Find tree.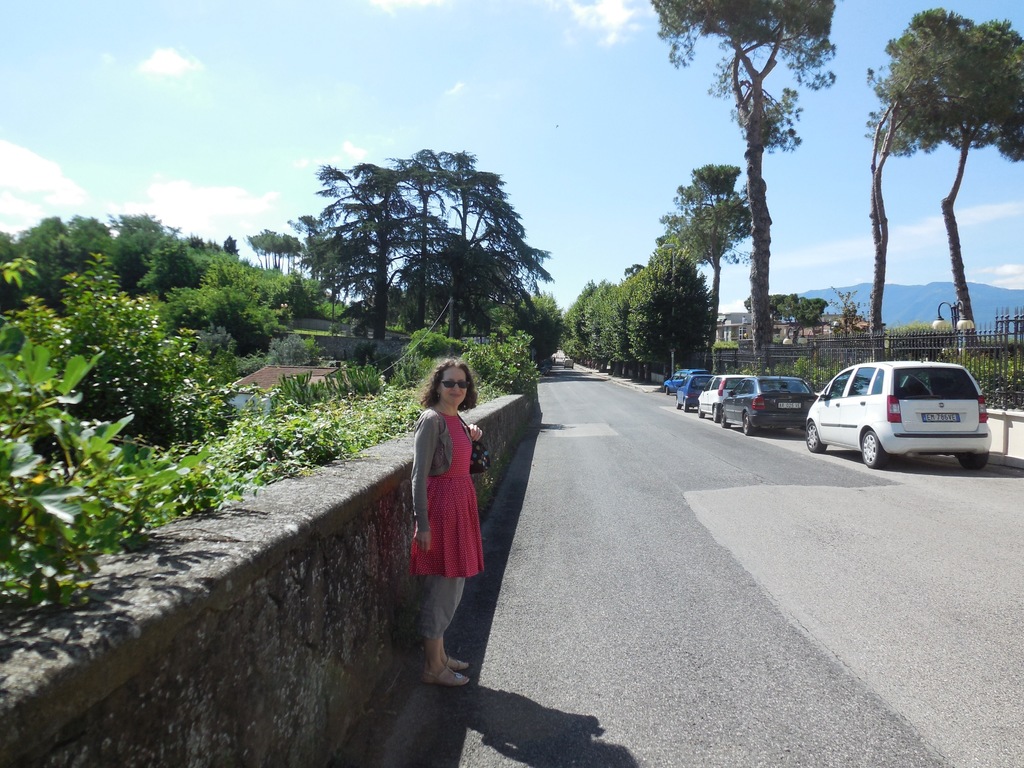
x1=628, y1=240, x2=723, y2=396.
